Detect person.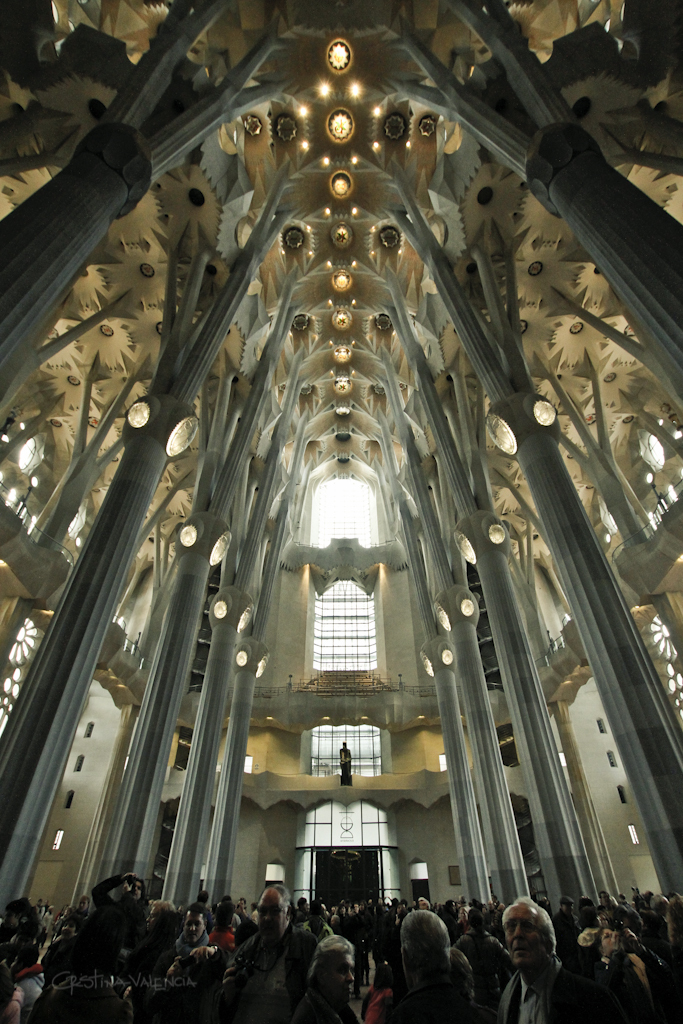
Detected at 501,901,572,1021.
